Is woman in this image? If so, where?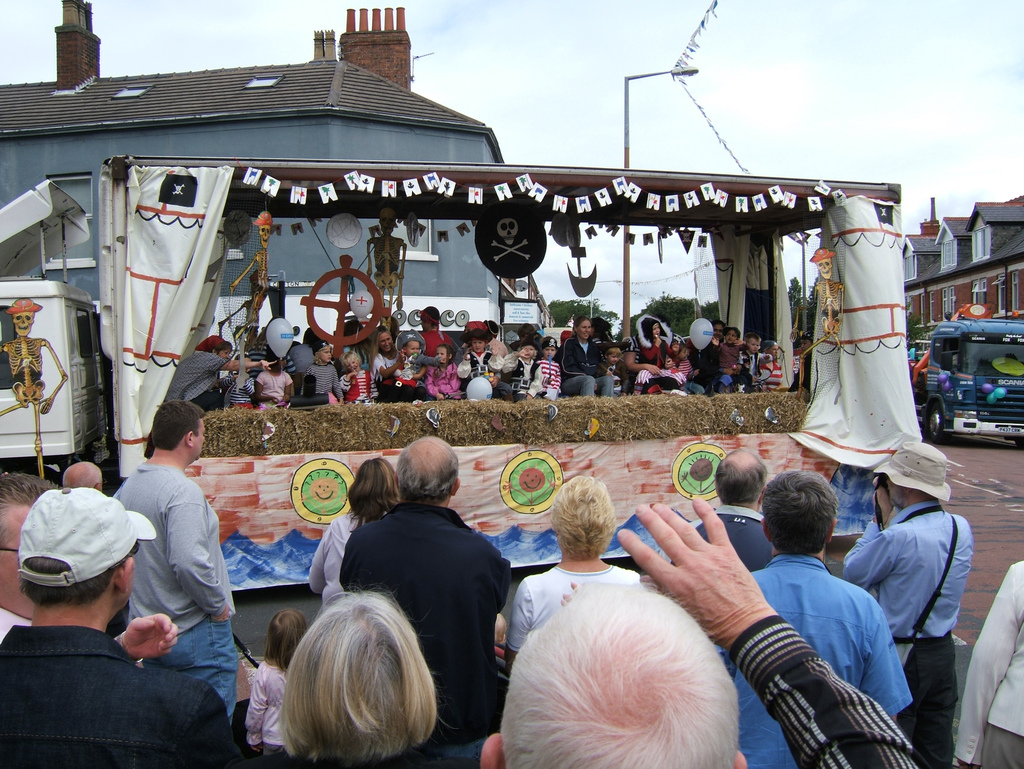
Yes, at (left=234, top=538, right=504, bottom=768).
